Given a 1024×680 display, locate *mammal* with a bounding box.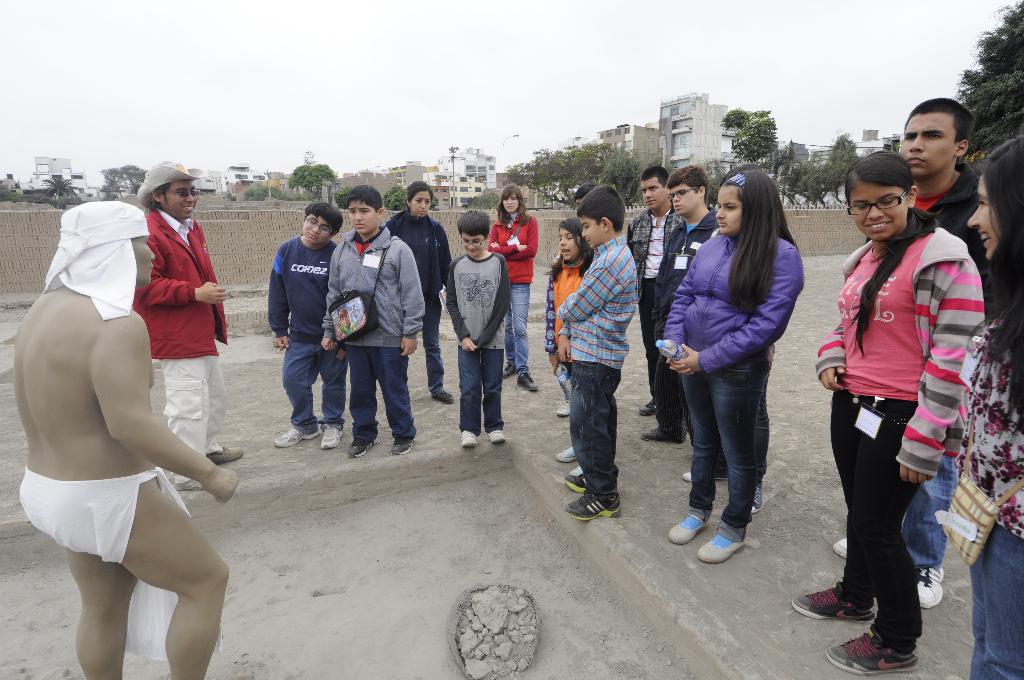
Located: 555,181,590,474.
